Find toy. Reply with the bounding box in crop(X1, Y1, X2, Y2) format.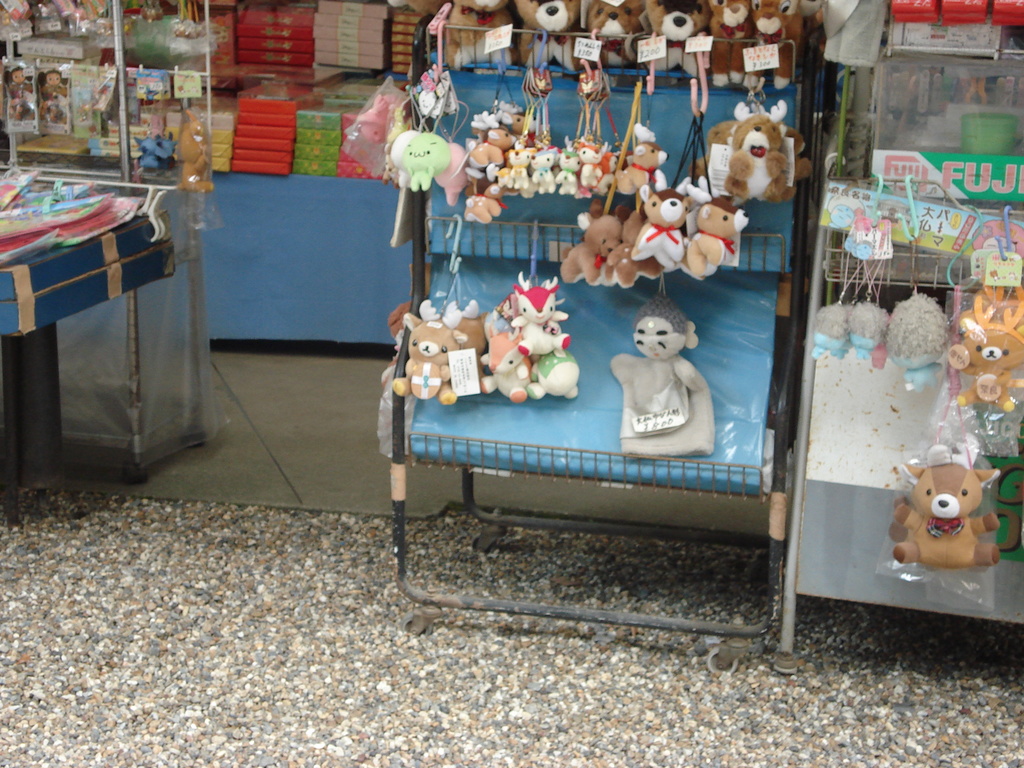
crop(688, 186, 751, 277).
